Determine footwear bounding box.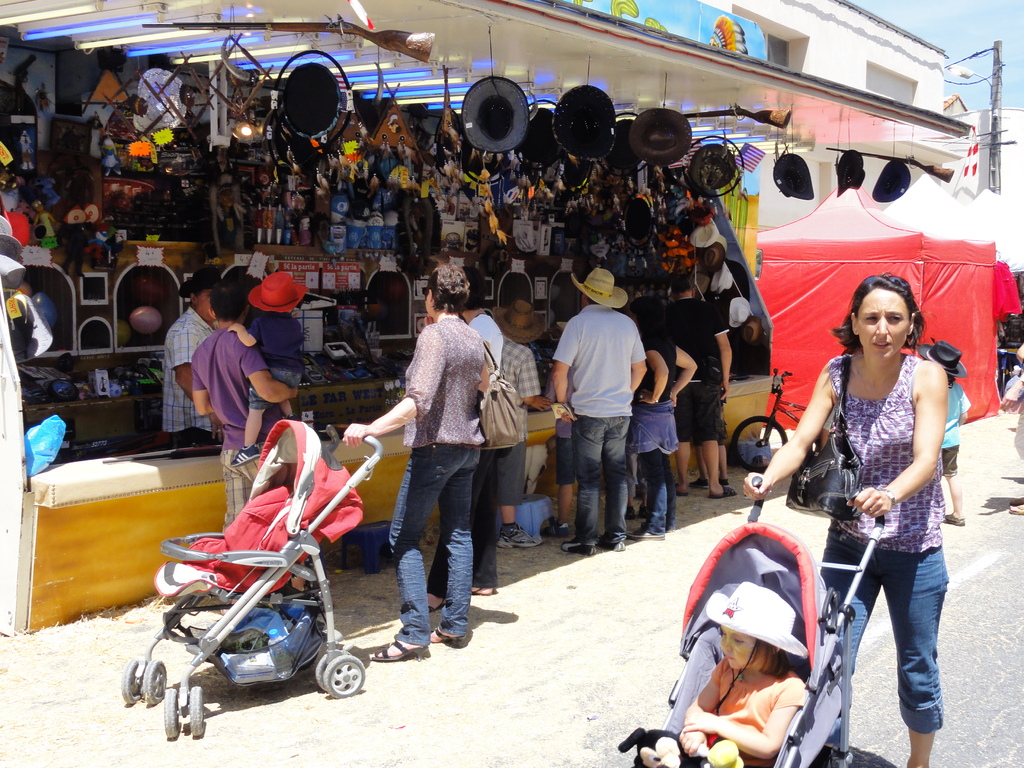
Determined: {"left": 596, "top": 536, "right": 626, "bottom": 554}.
